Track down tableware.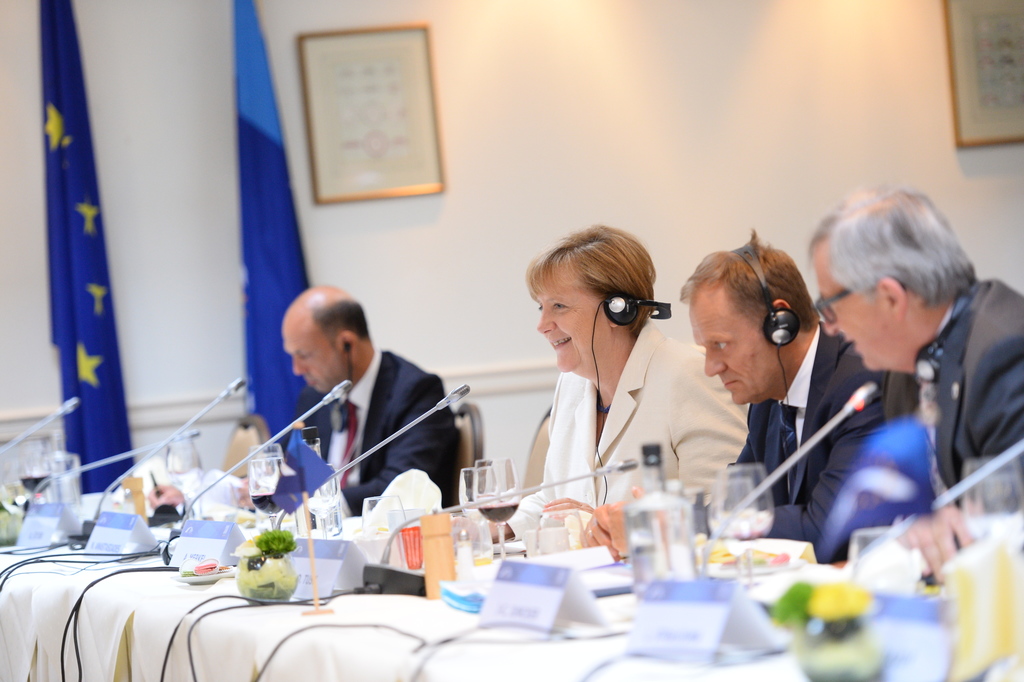
Tracked to l=166, t=438, r=203, b=493.
